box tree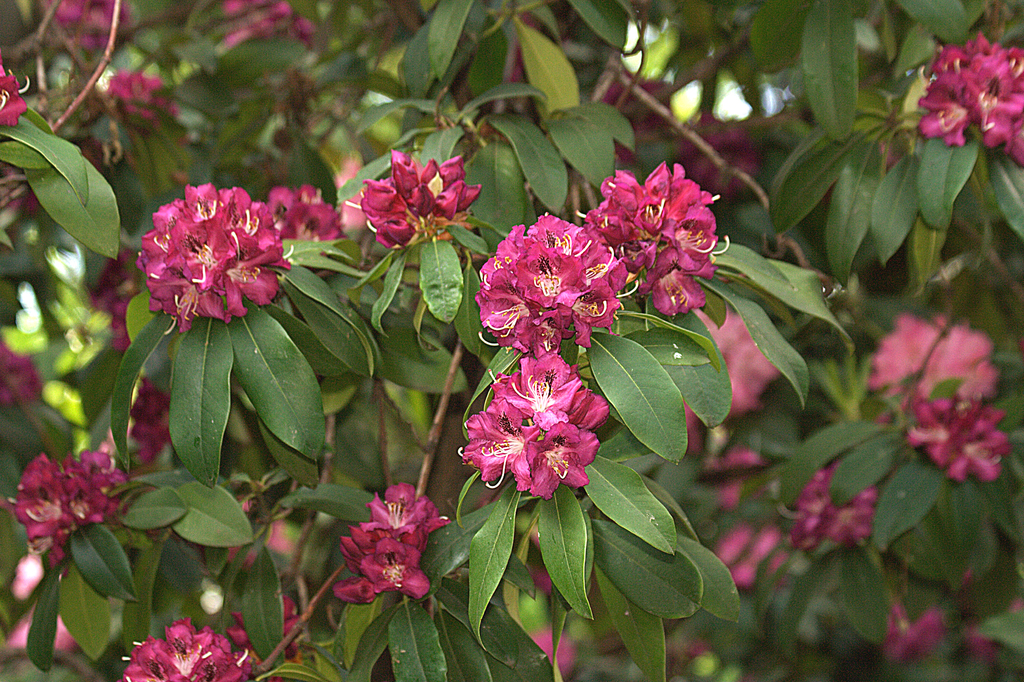
bbox(0, 0, 1023, 681)
